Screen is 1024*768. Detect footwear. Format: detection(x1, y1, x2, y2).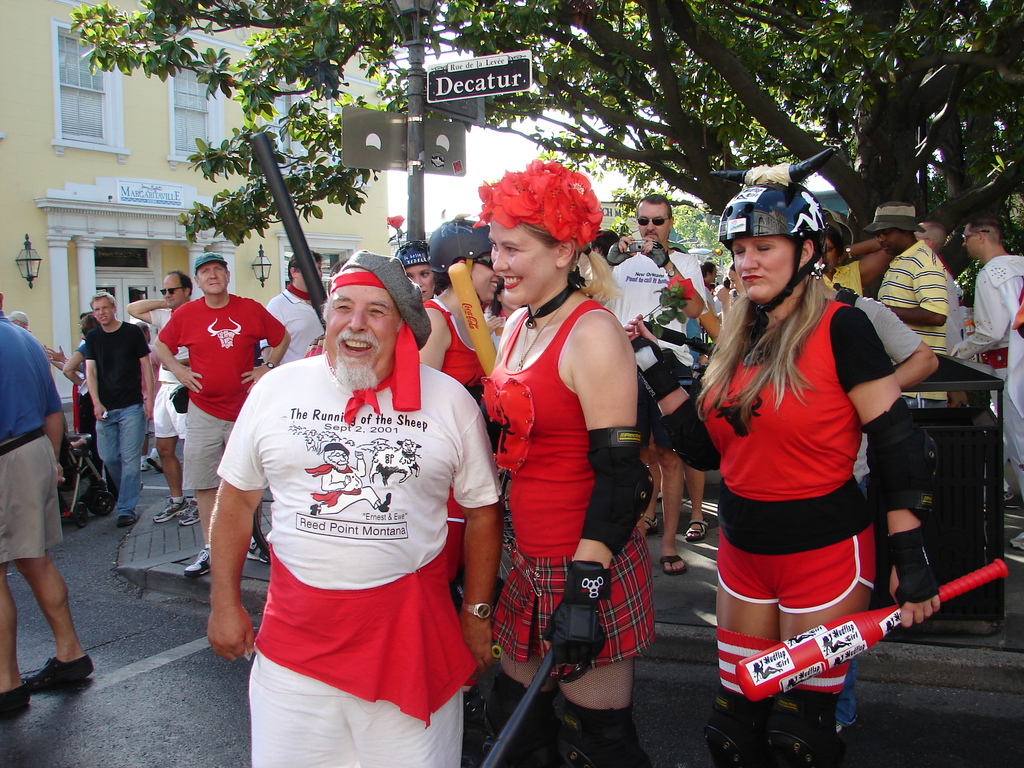
detection(26, 659, 92, 688).
